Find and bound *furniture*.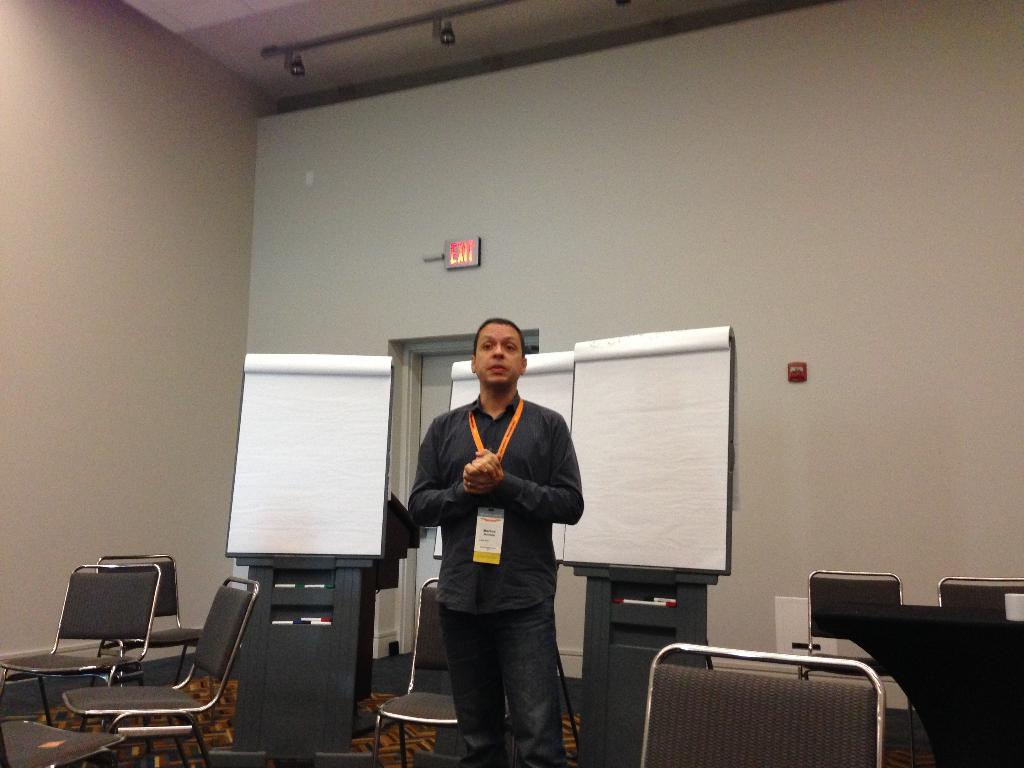
Bound: select_region(0, 563, 161, 767).
